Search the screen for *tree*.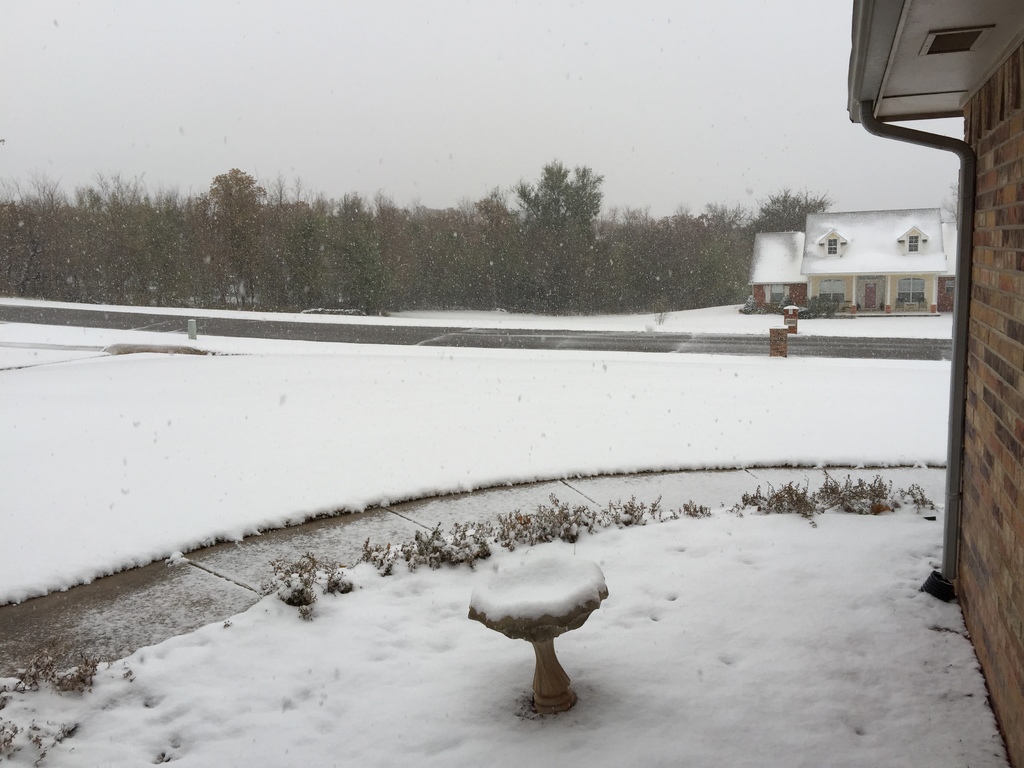
Found at (204,166,268,316).
